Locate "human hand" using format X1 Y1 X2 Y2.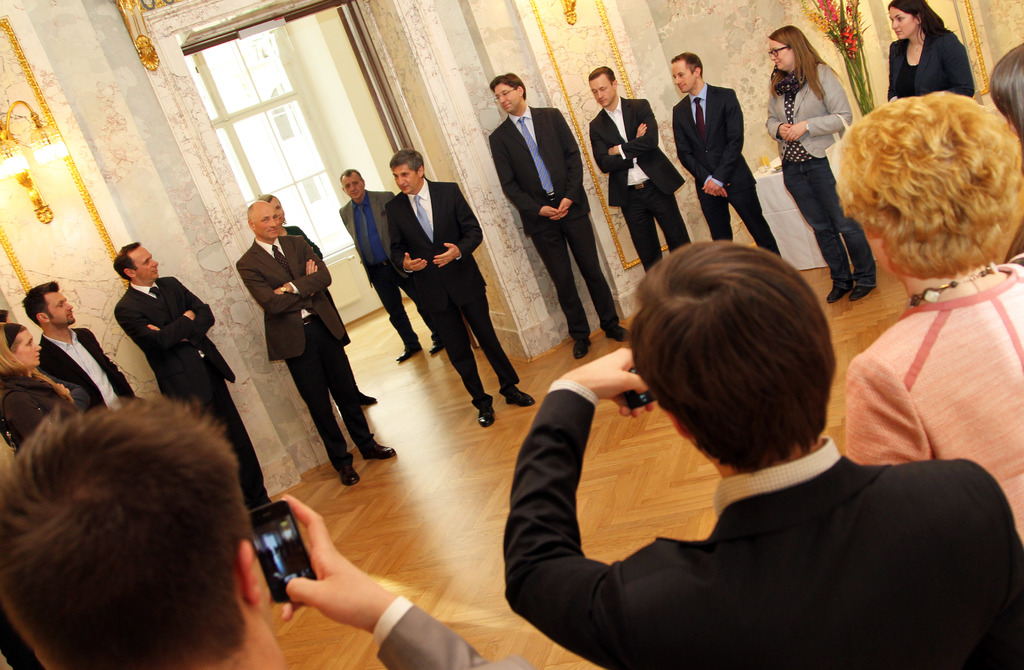
778 124 790 140.
